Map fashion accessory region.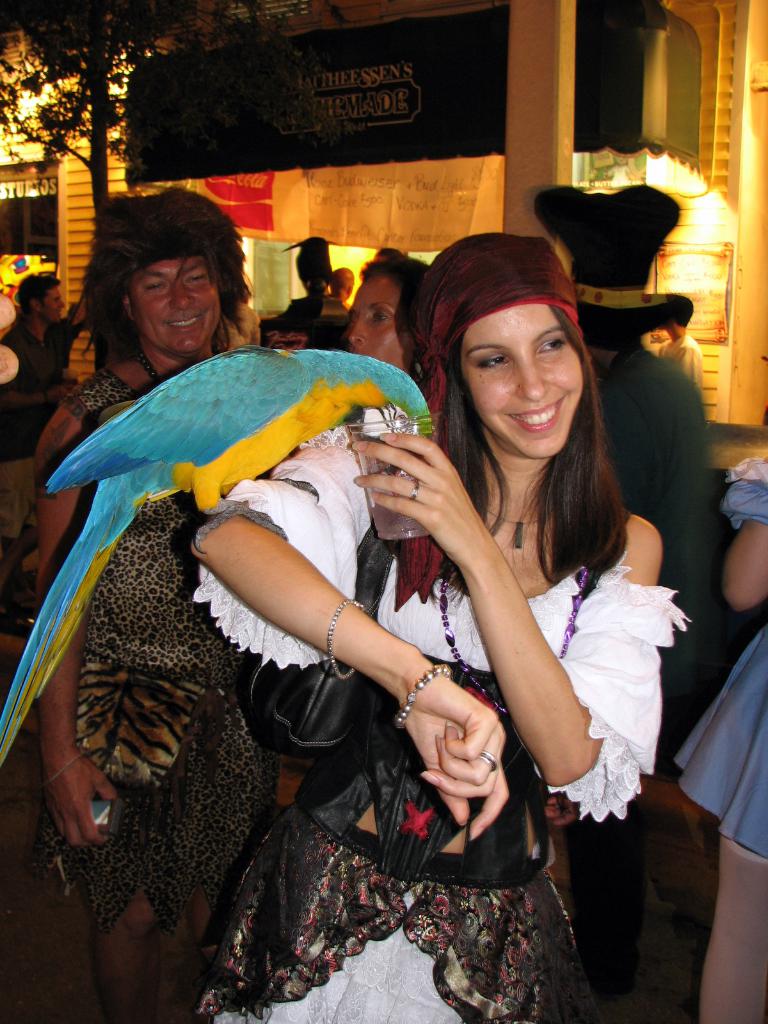
Mapped to left=484, top=500, right=537, bottom=556.
